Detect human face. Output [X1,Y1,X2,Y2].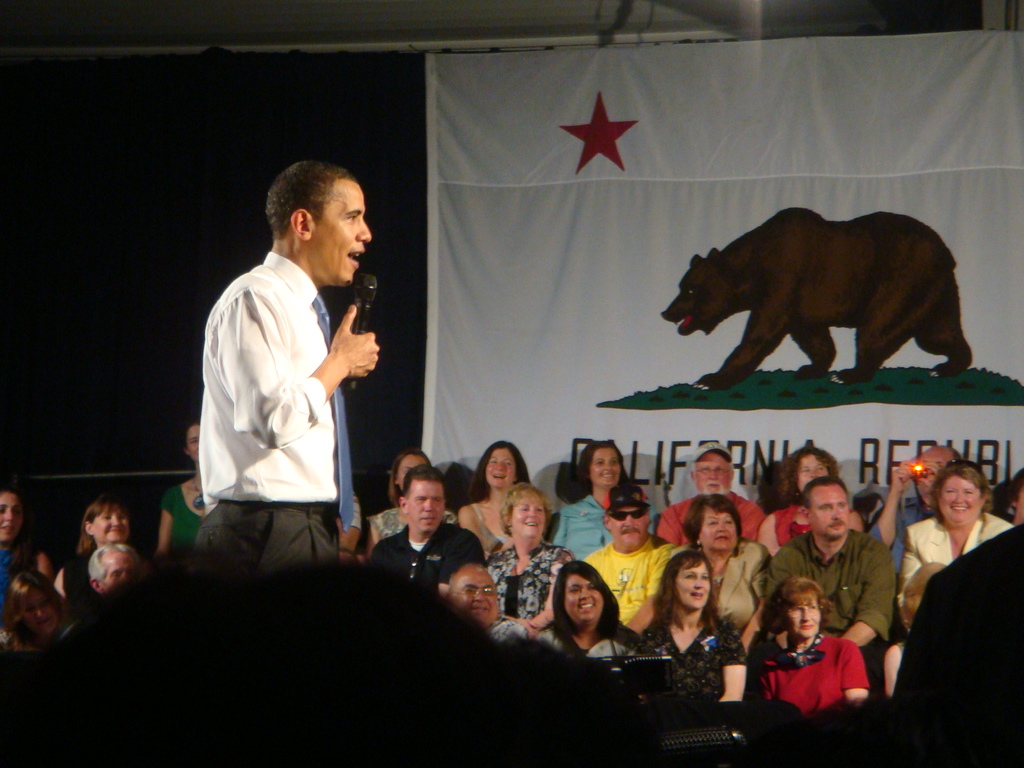
[792,444,829,495].
